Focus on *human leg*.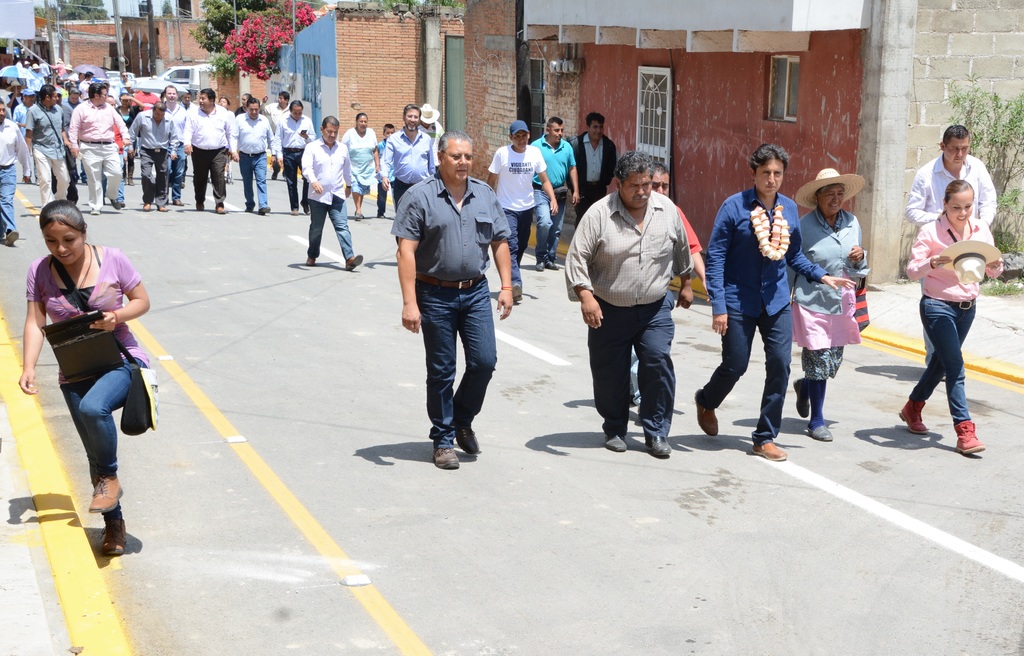
Focused at (305,201,331,266).
